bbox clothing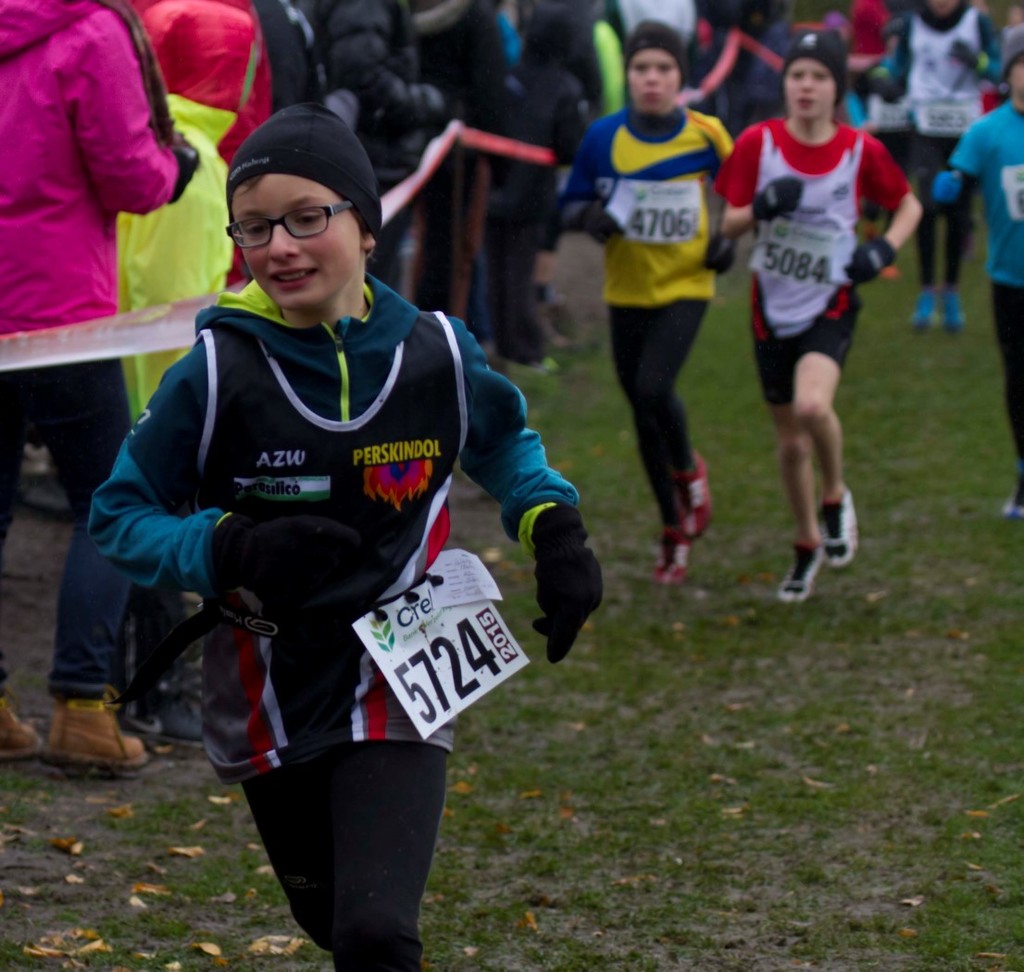
(left=109, top=0, right=272, bottom=278)
